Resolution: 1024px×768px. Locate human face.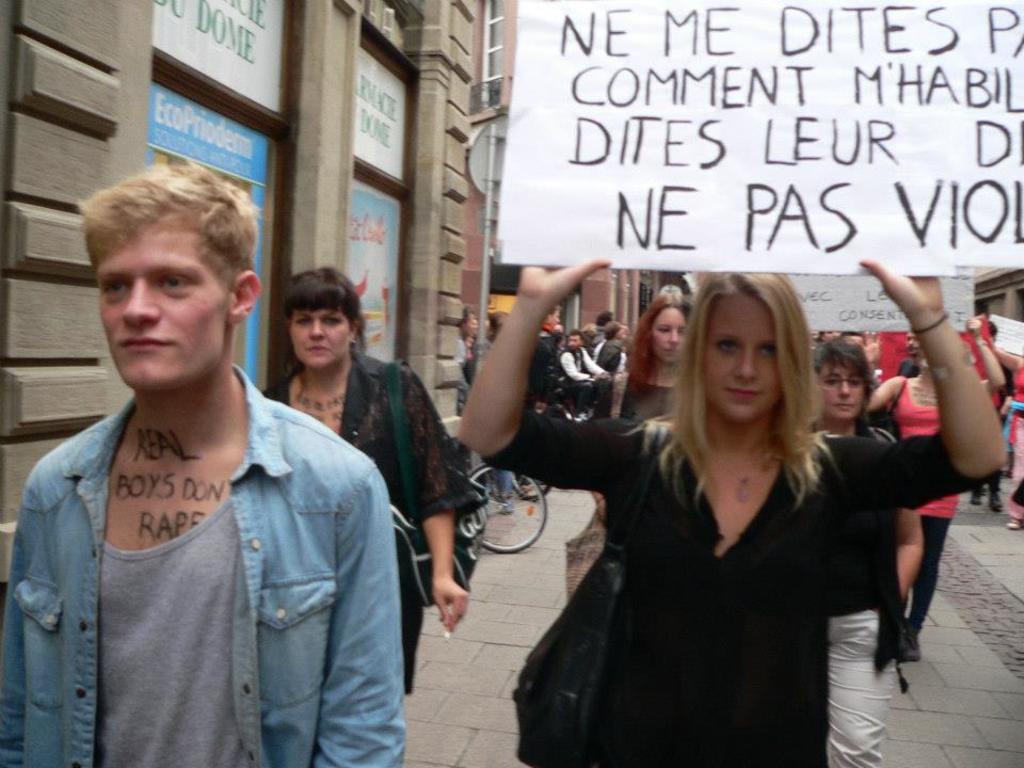
<box>909,327,916,352</box>.
